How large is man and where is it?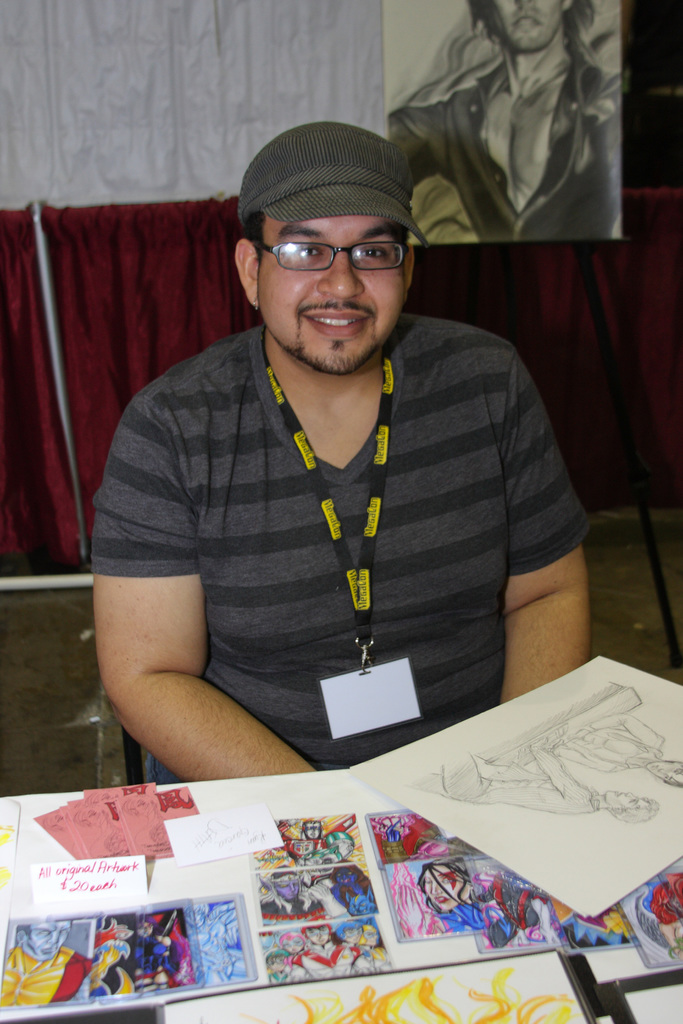
Bounding box: detection(300, 918, 363, 970).
